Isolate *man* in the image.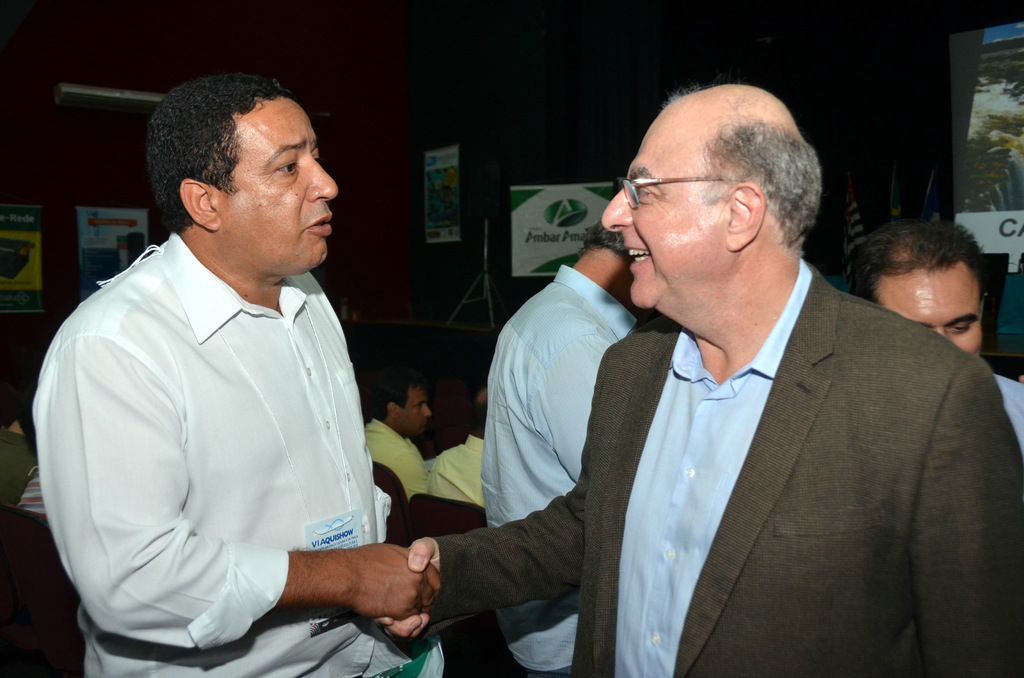
Isolated region: [427, 96, 995, 673].
